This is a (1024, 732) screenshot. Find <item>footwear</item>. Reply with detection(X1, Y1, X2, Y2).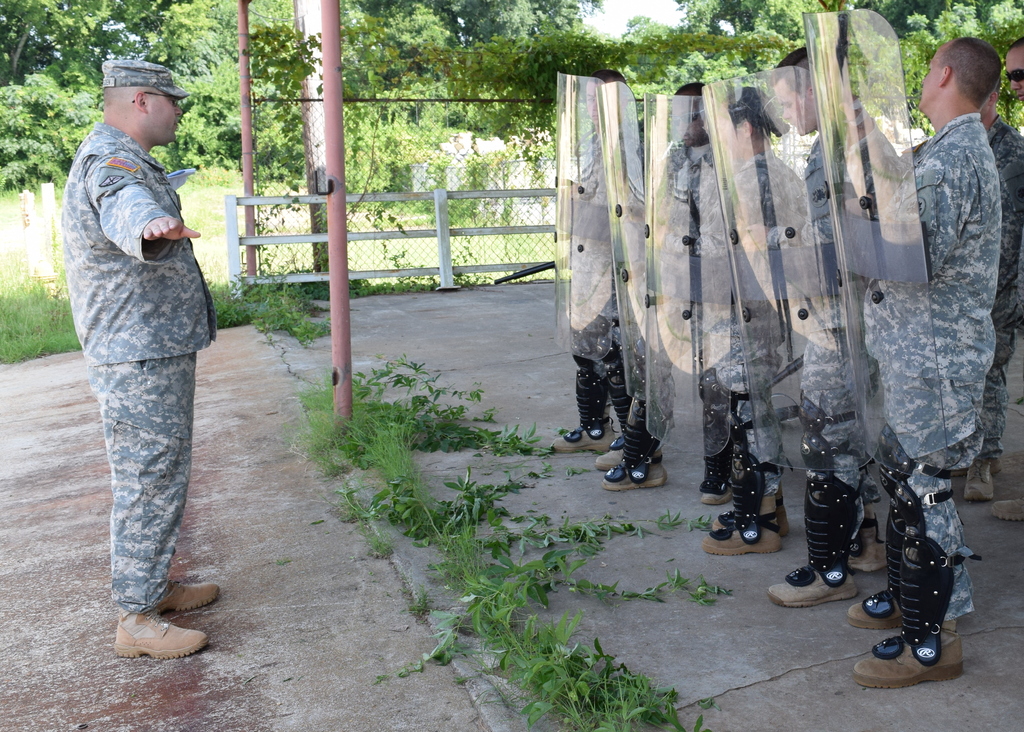
detection(705, 498, 789, 552).
